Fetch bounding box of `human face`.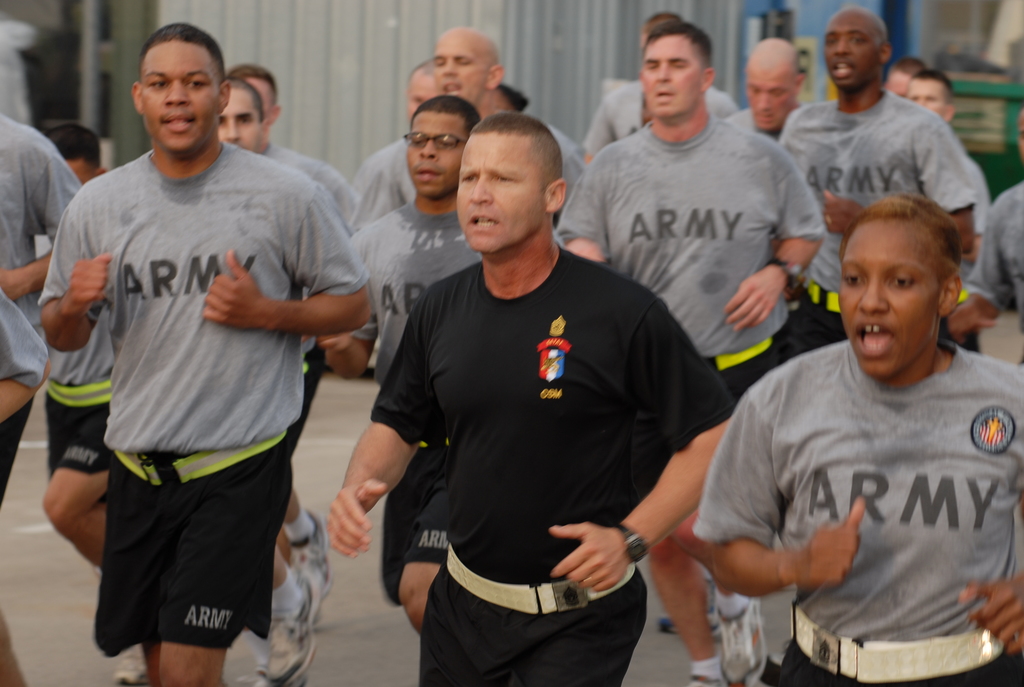
Bbox: bbox=(644, 39, 706, 123).
